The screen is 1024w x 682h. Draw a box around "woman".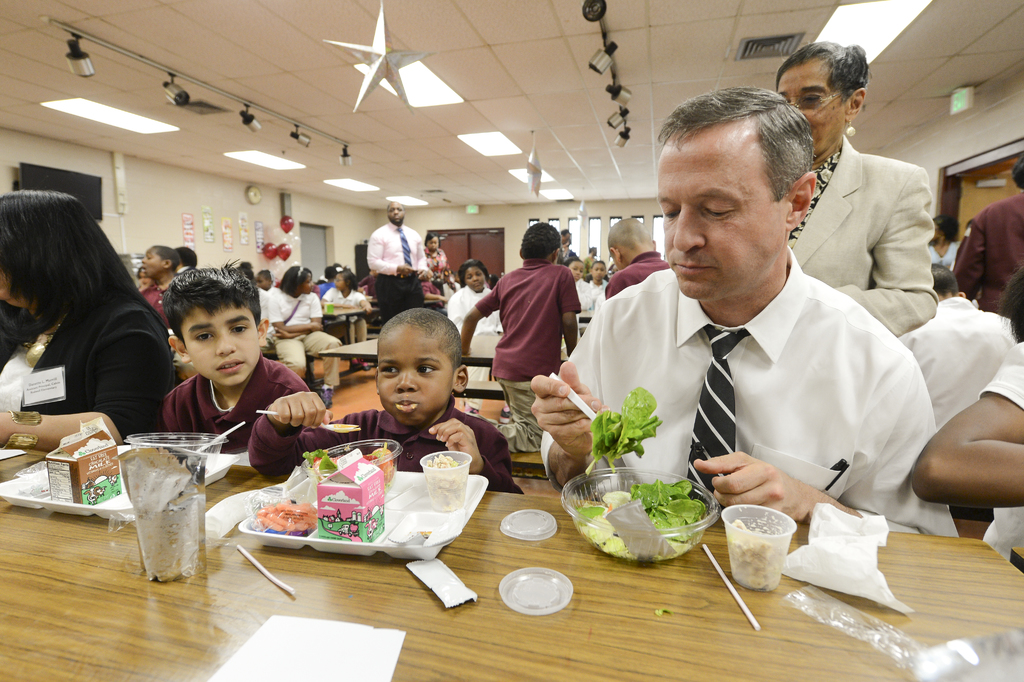
bbox(268, 263, 342, 401).
